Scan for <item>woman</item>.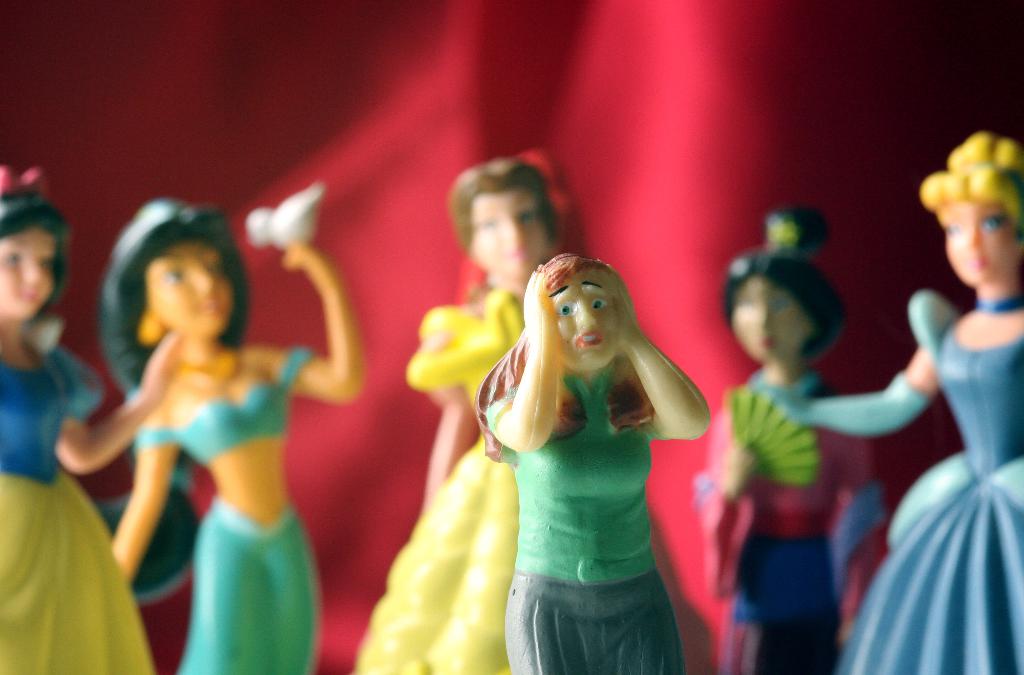
Scan result: left=703, top=199, right=875, bottom=674.
